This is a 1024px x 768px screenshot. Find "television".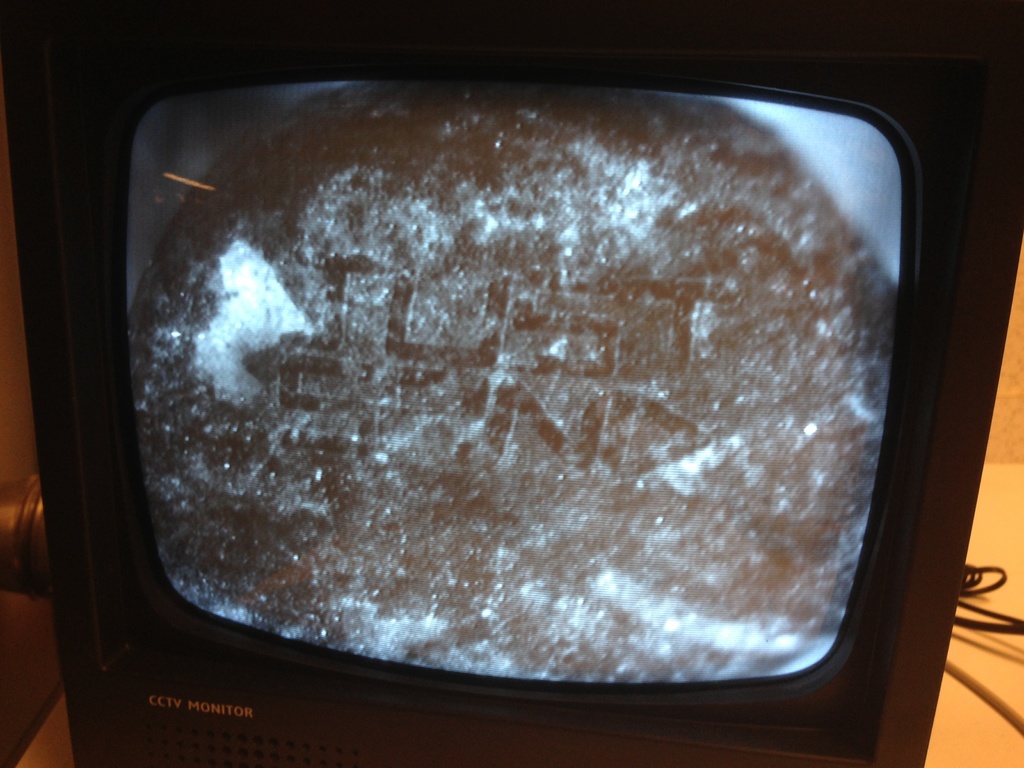
Bounding box: {"left": 0, "top": 0, "right": 1023, "bottom": 767}.
